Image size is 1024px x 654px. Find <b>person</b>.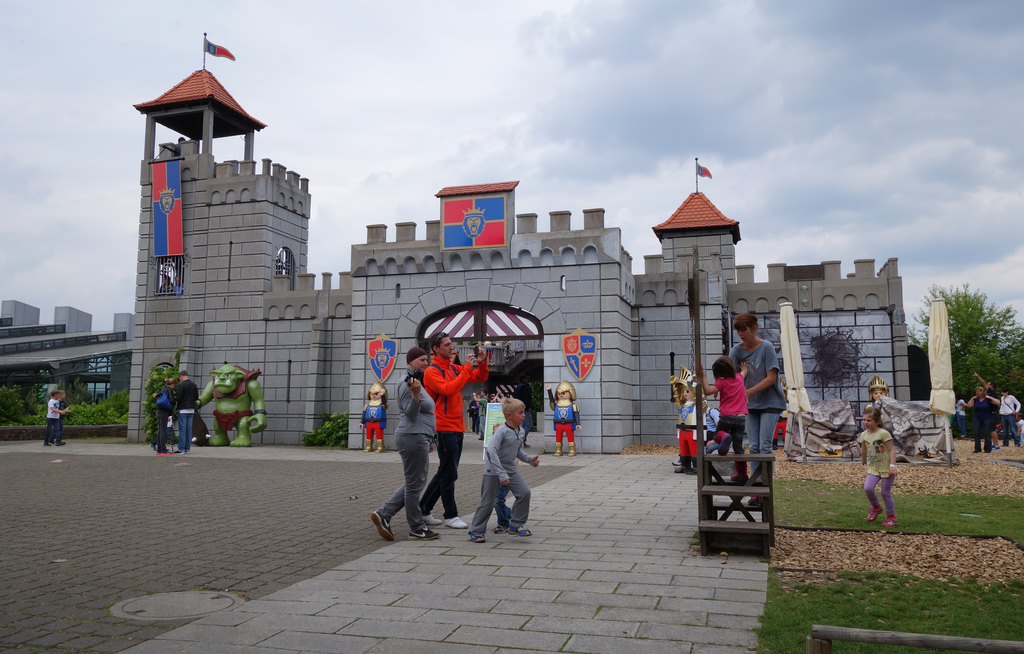
(x1=156, y1=275, x2=175, y2=297).
